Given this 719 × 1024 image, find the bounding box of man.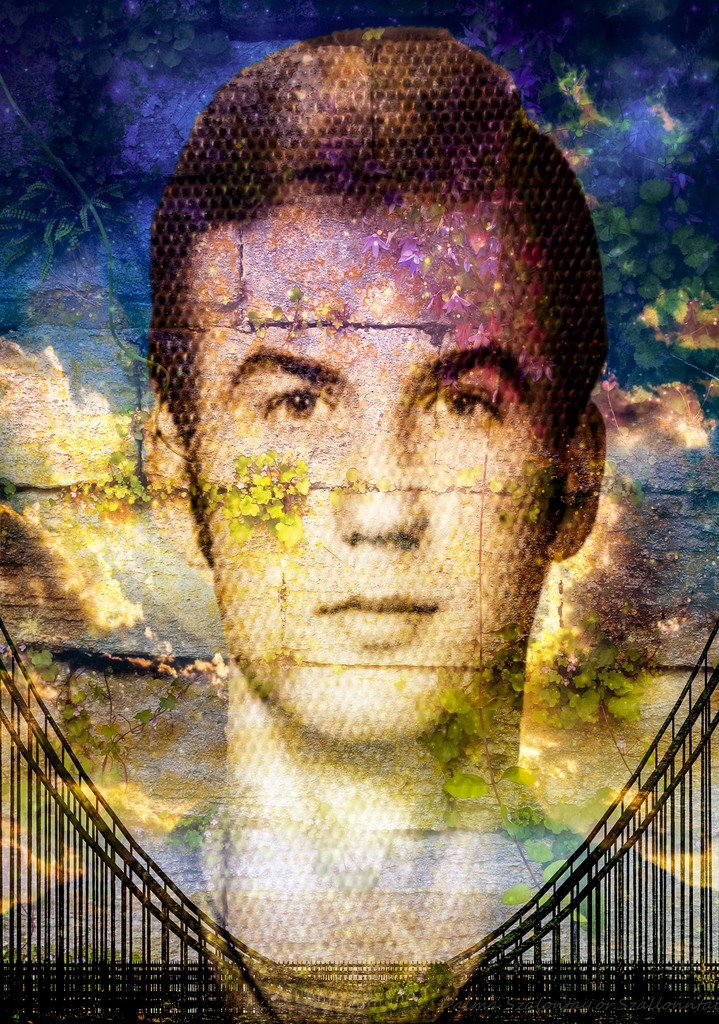
68:52:695:1005.
